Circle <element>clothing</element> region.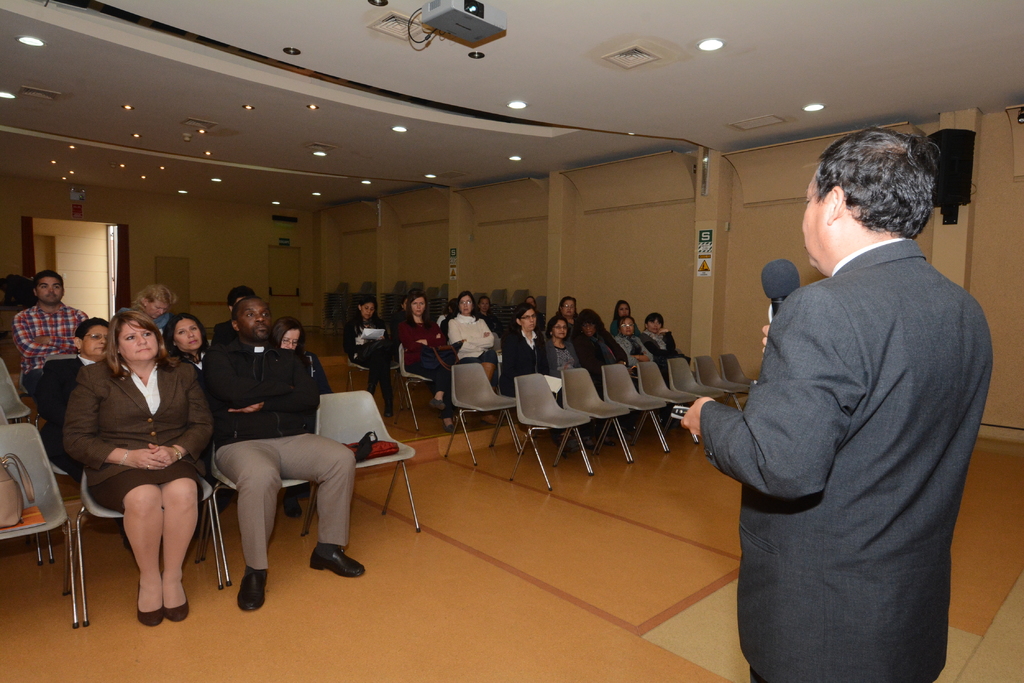
Region: (397,316,451,408).
